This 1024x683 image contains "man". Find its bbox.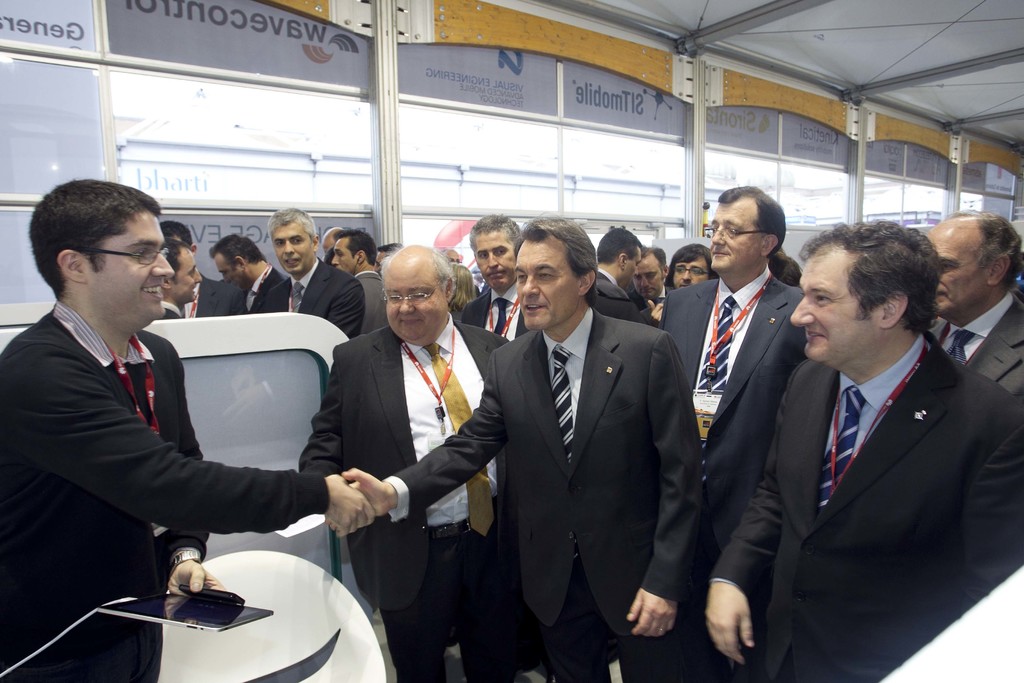
Rect(326, 214, 700, 682).
